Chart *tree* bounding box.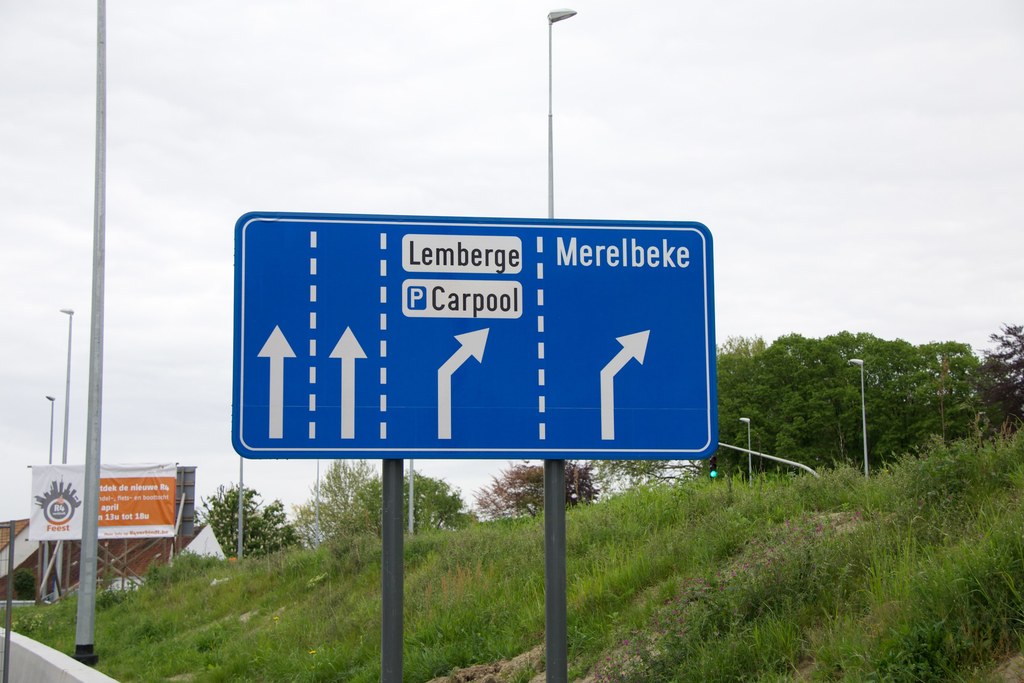
Charted: (191, 475, 308, 559).
